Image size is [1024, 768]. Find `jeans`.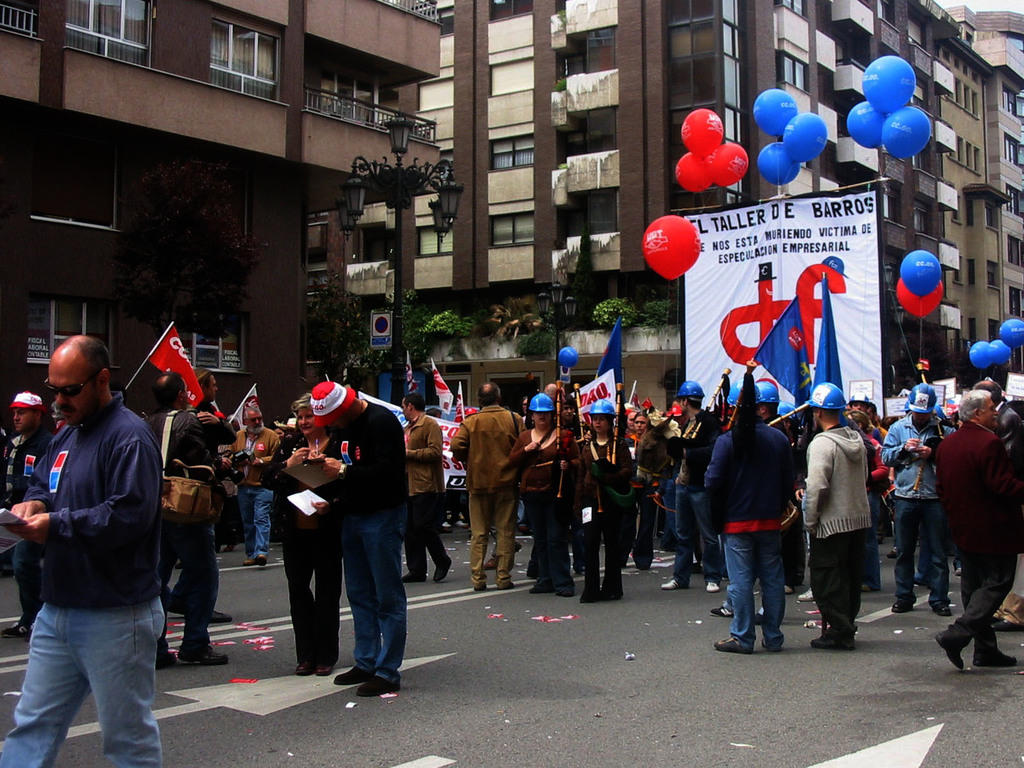
{"left": 24, "top": 591, "right": 159, "bottom": 764}.
